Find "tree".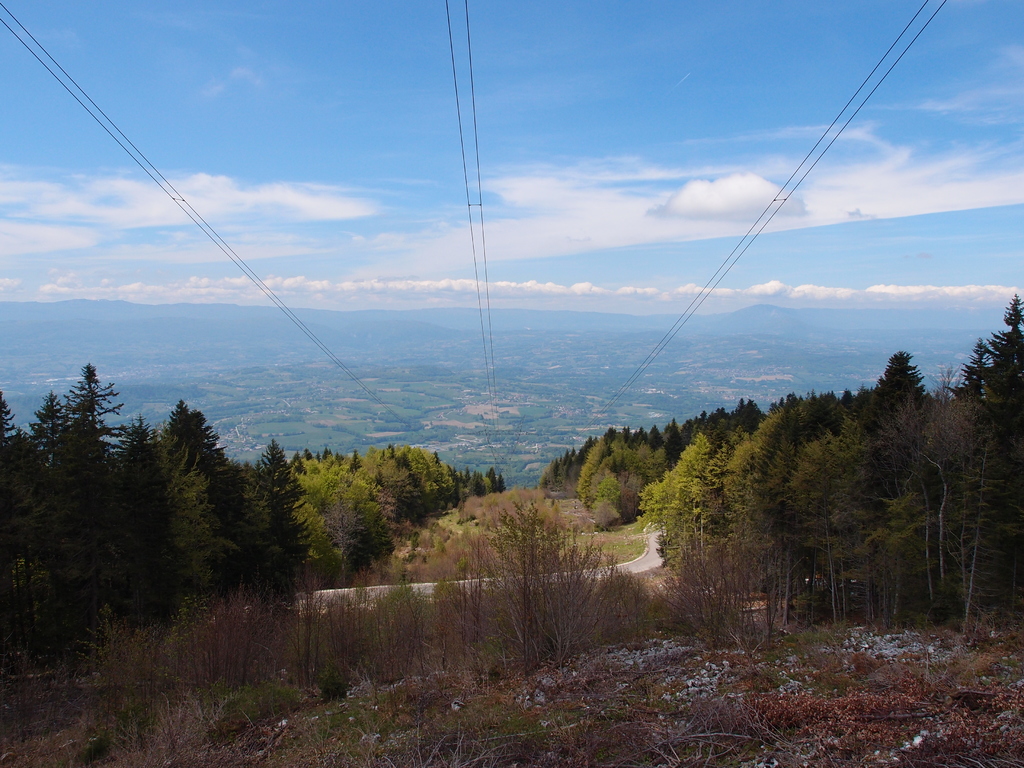
<region>378, 429, 460, 511</region>.
